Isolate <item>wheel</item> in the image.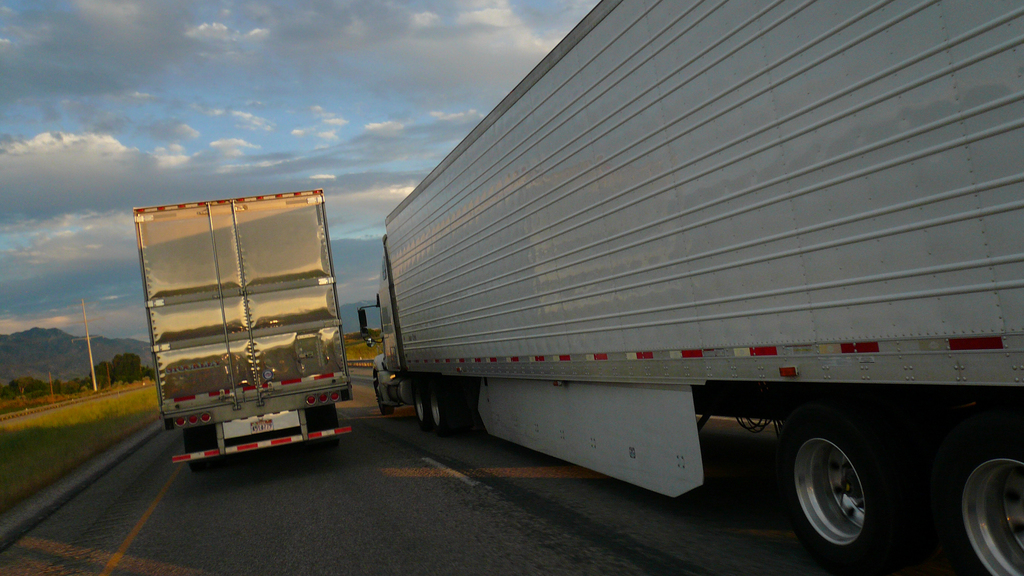
Isolated region: l=946, t=446, r=1023, b=575.
